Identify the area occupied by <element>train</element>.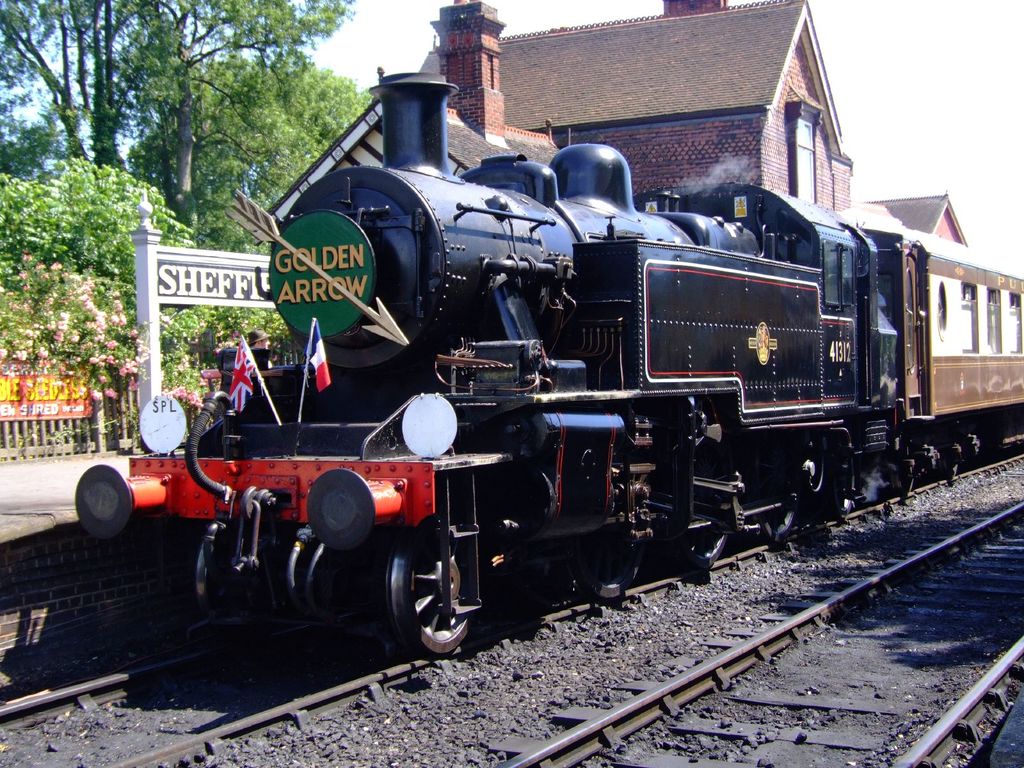
Area: BBox(72, 76, 1023, 657).
